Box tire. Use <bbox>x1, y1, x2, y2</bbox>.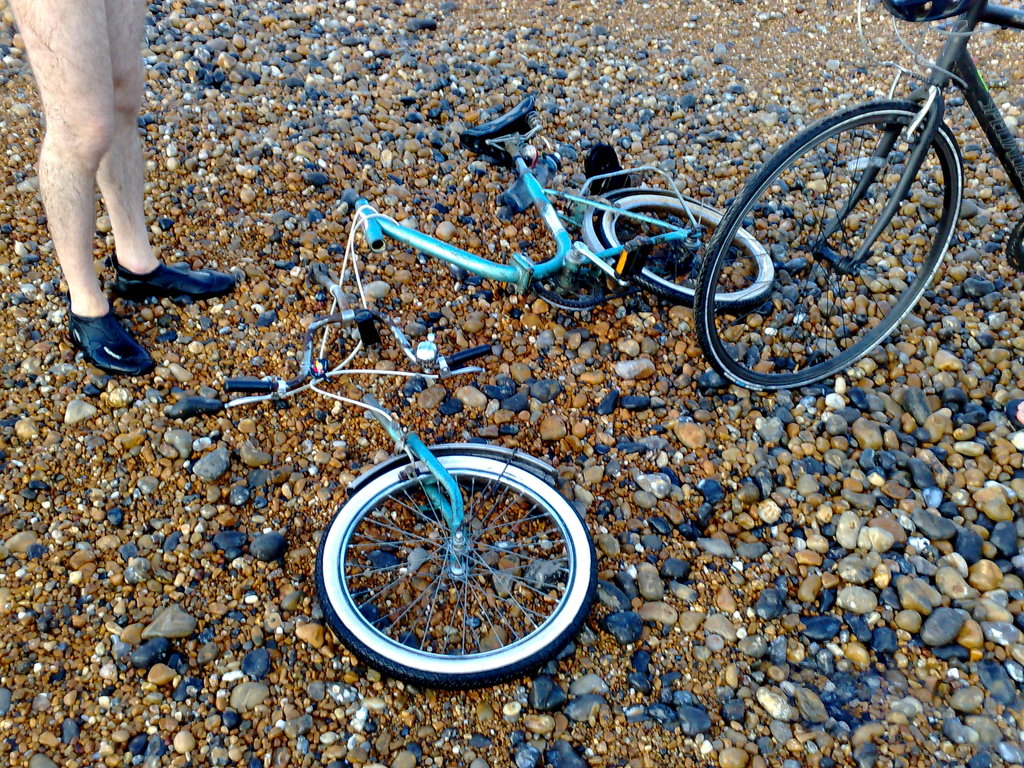
<bbox>591, 188, 783, 306</bbox>.
